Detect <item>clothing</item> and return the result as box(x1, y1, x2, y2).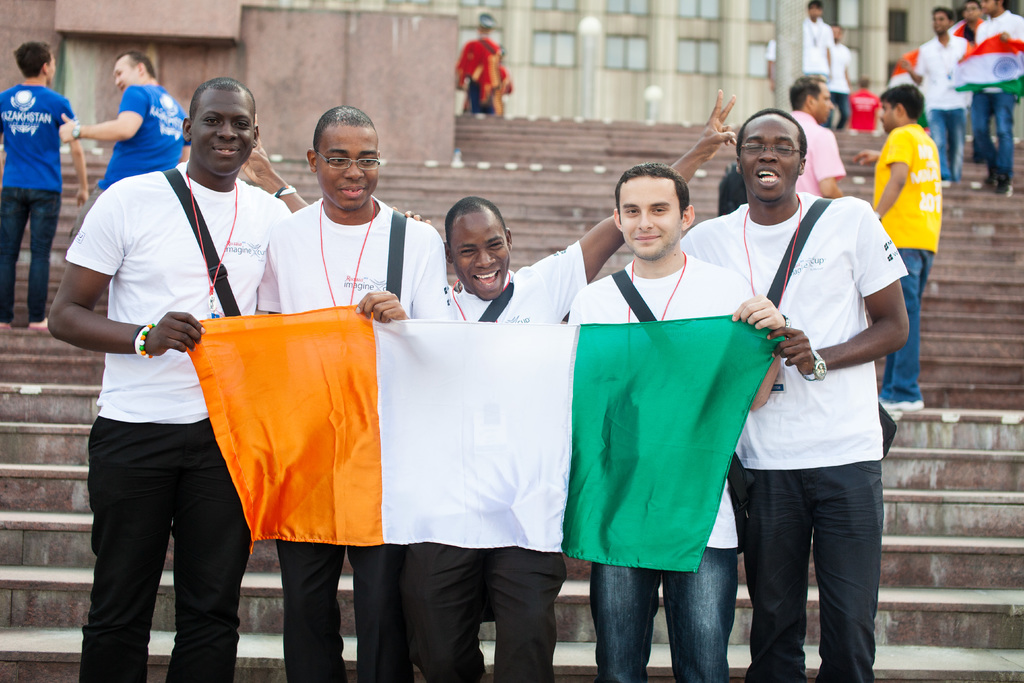
box(798, 14, 840, 78).
